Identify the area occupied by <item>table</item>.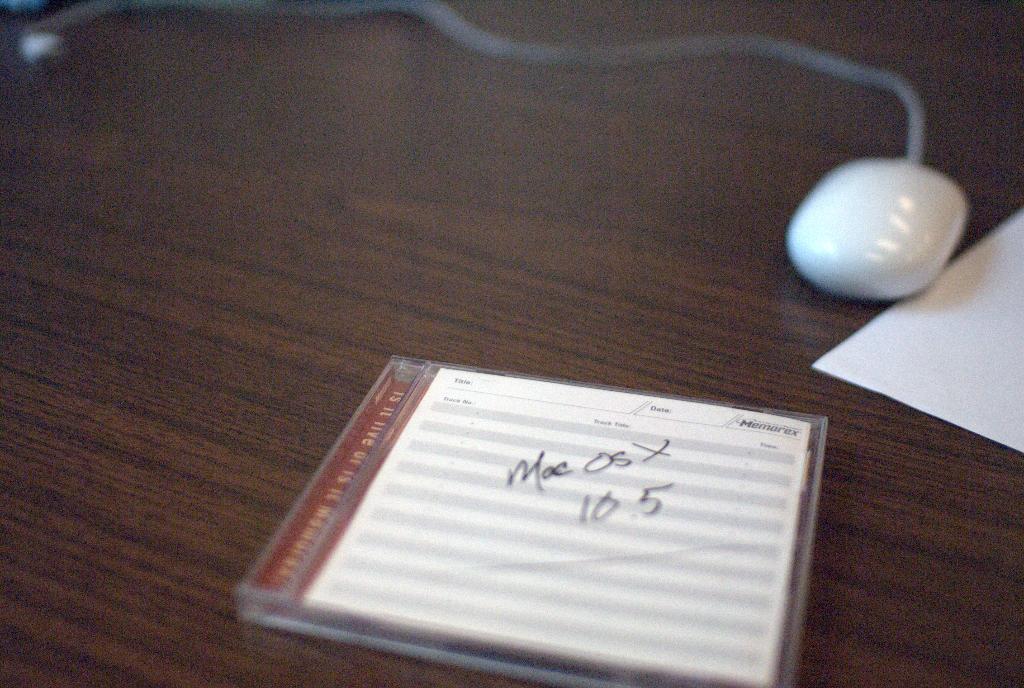
Area: 82, 4, 1000, 687.
